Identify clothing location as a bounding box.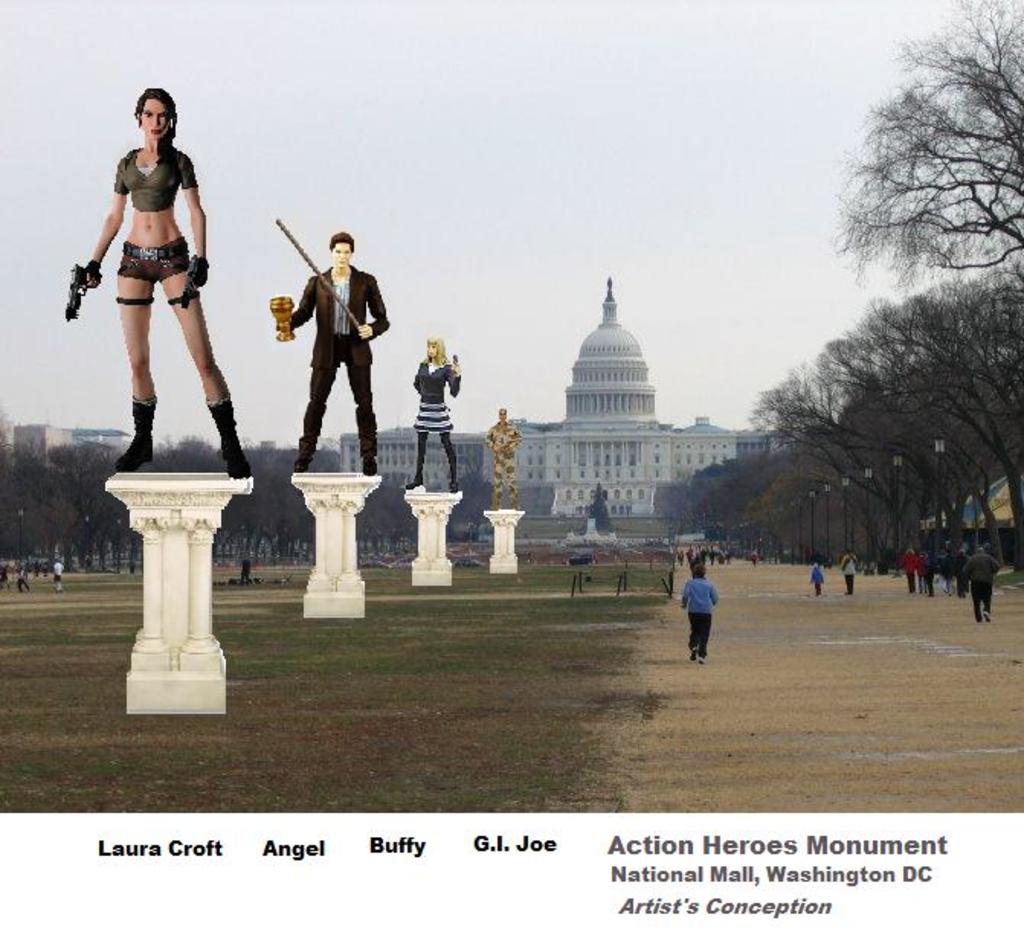
(114, 145, 200, 212).
